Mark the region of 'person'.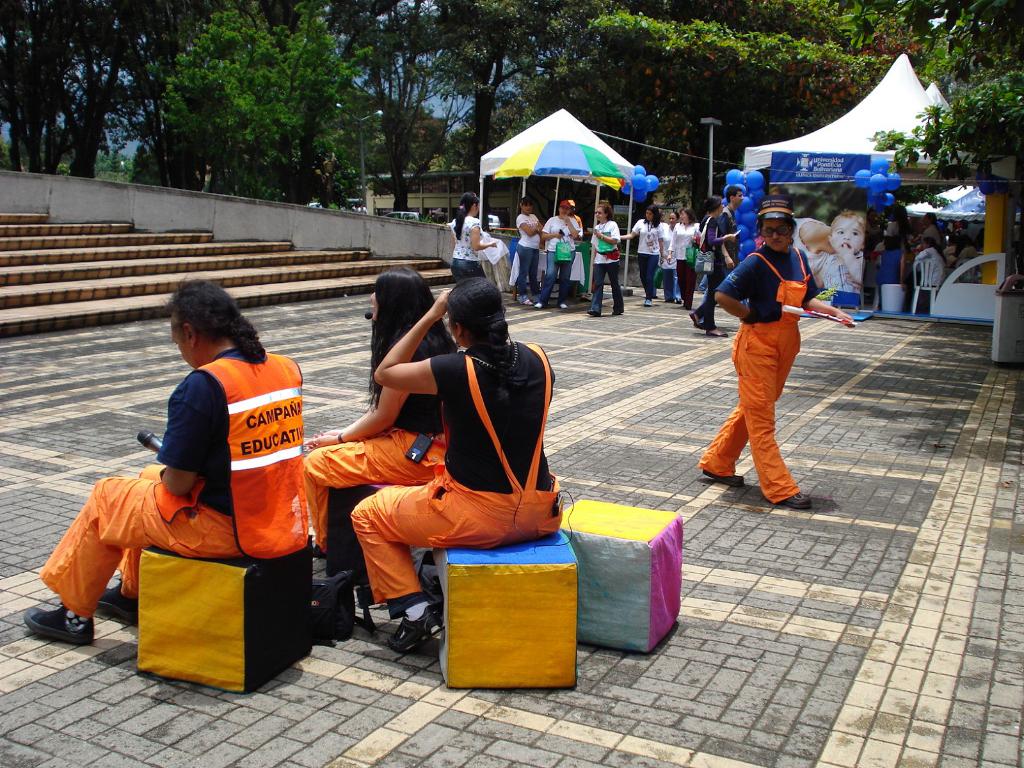
Region: 450,193,496,278.
